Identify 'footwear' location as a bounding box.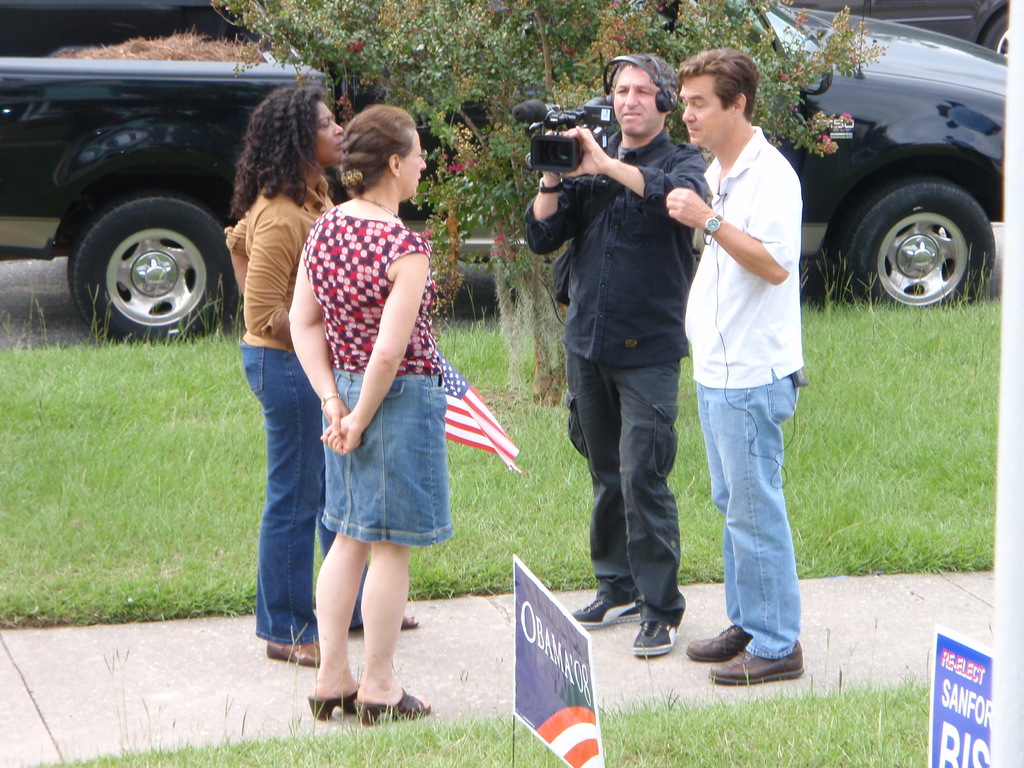
(630,623,676,657).
